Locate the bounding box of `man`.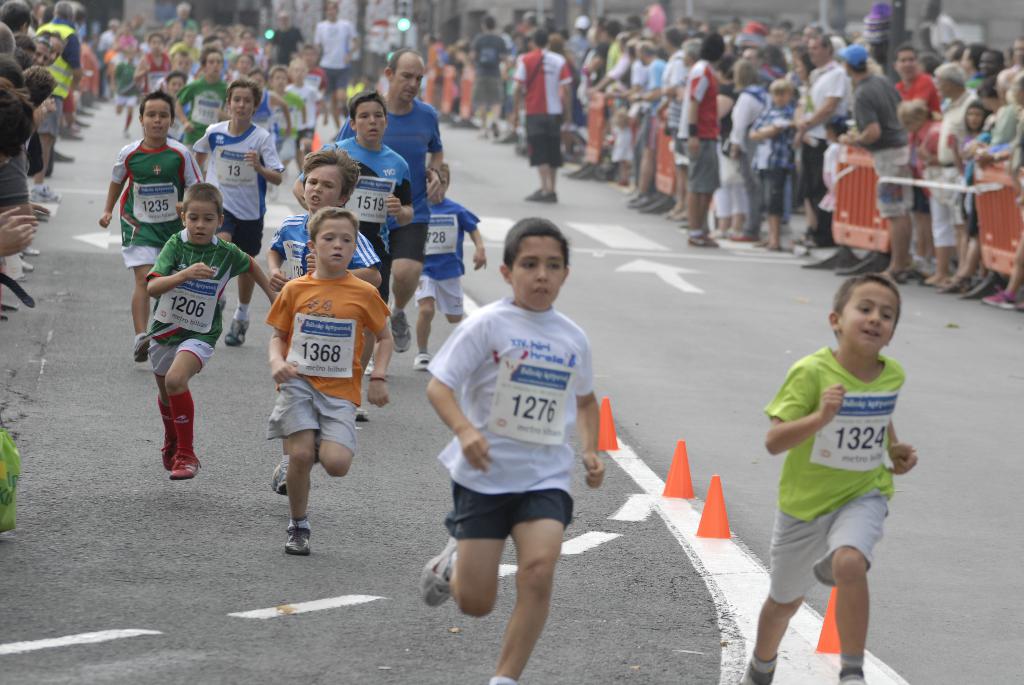
Bounding box: bbox=(162, 2, 194, 33).
